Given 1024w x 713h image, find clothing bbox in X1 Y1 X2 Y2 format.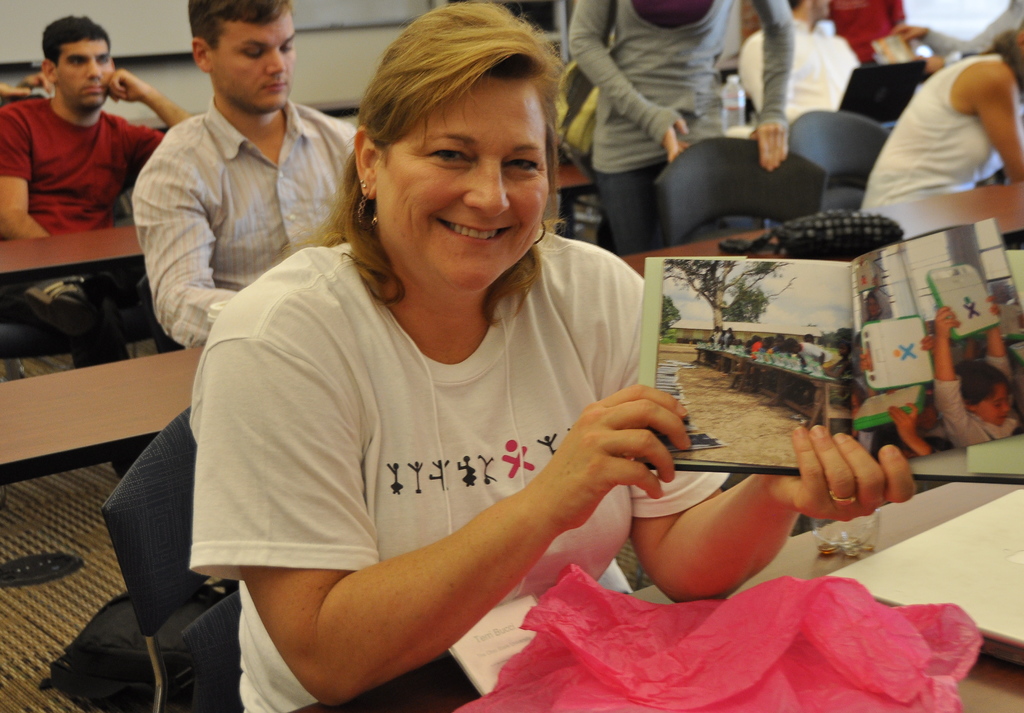
826 51 1017 252.
